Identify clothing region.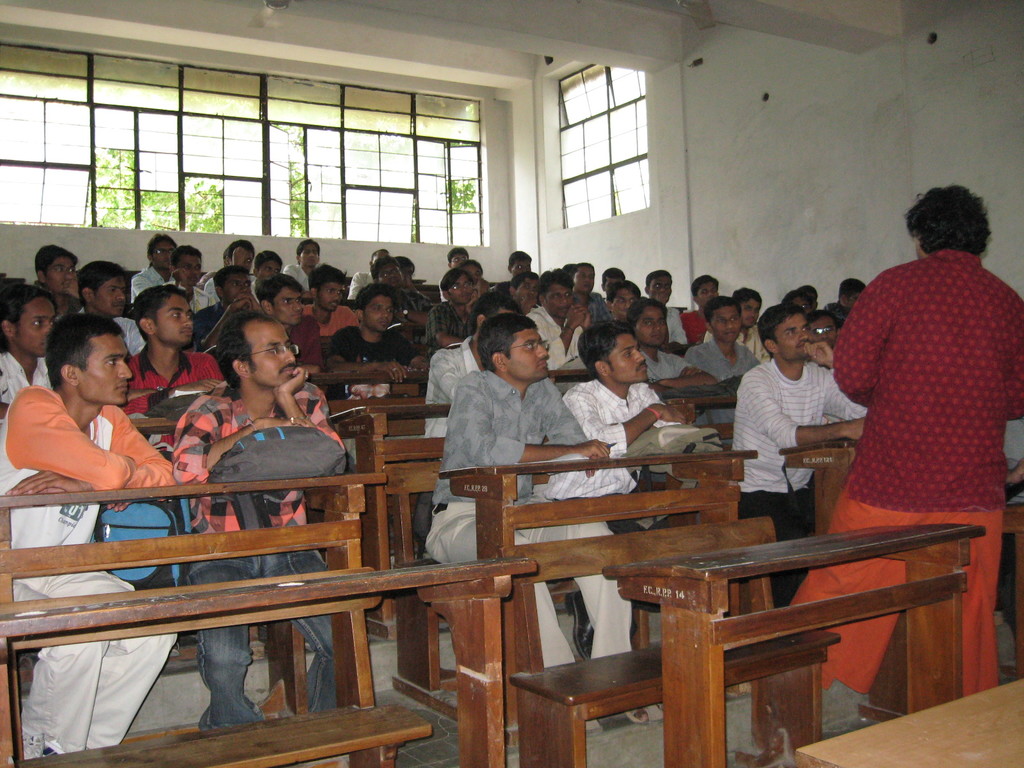
Region: [left=563, top=378, right=678, bottom=538].
